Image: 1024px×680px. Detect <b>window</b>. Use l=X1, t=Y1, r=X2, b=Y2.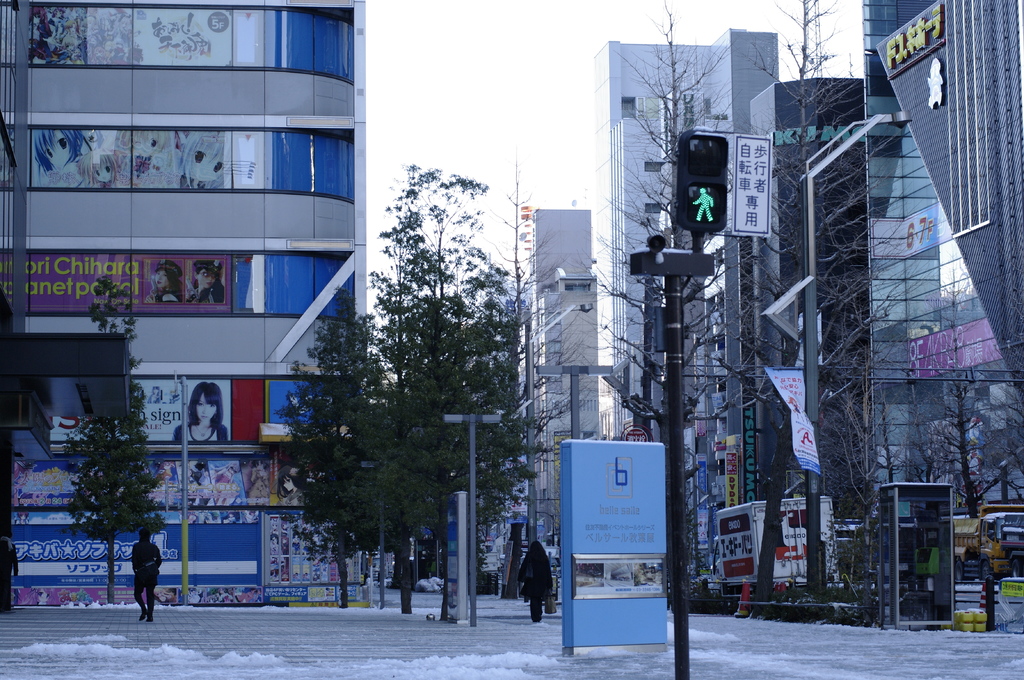
l=704, t=373, r=729, b=434.
